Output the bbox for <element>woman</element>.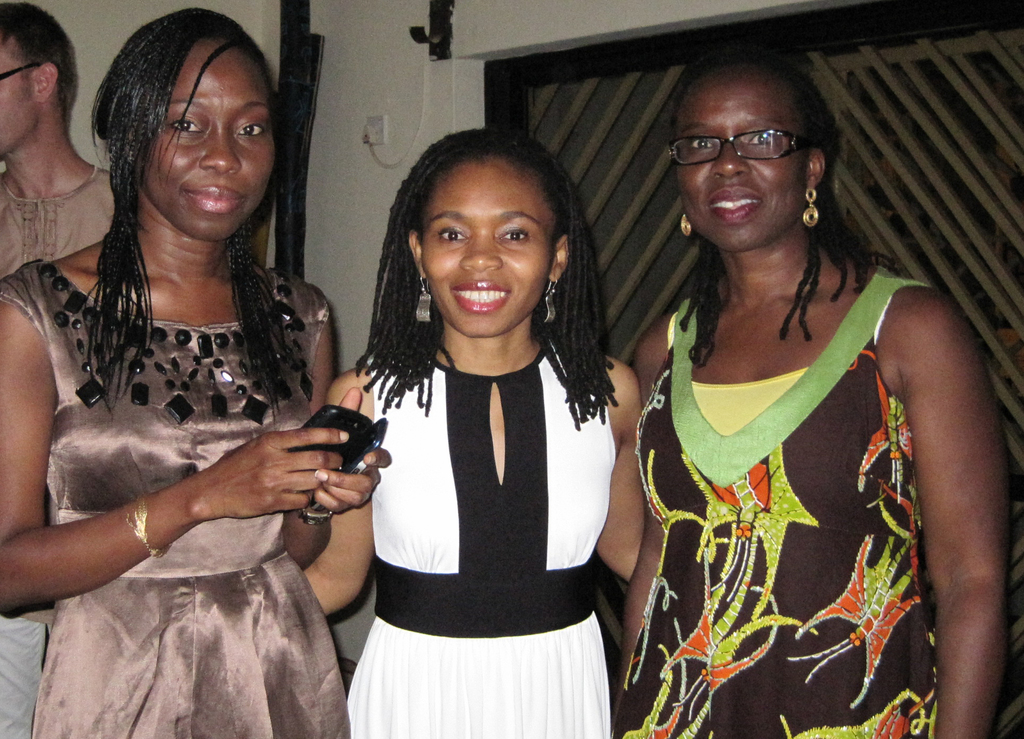
{"x1": 340, "y1": 168, "x2": 632, "y2": 738}.
